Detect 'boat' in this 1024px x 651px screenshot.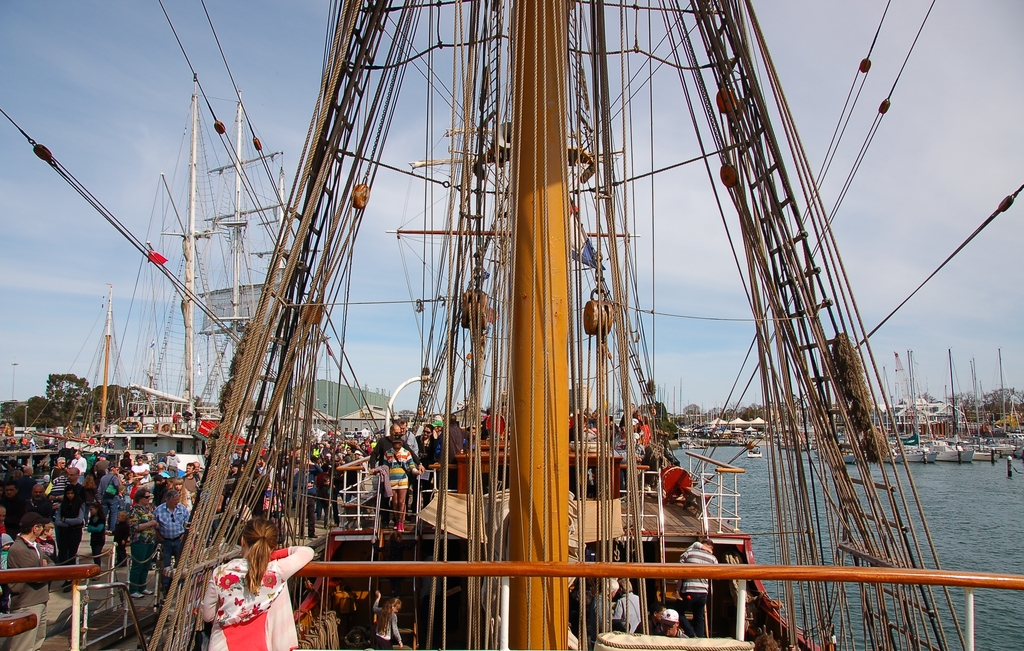
Detection: region(992, 340, 1016, 466).
